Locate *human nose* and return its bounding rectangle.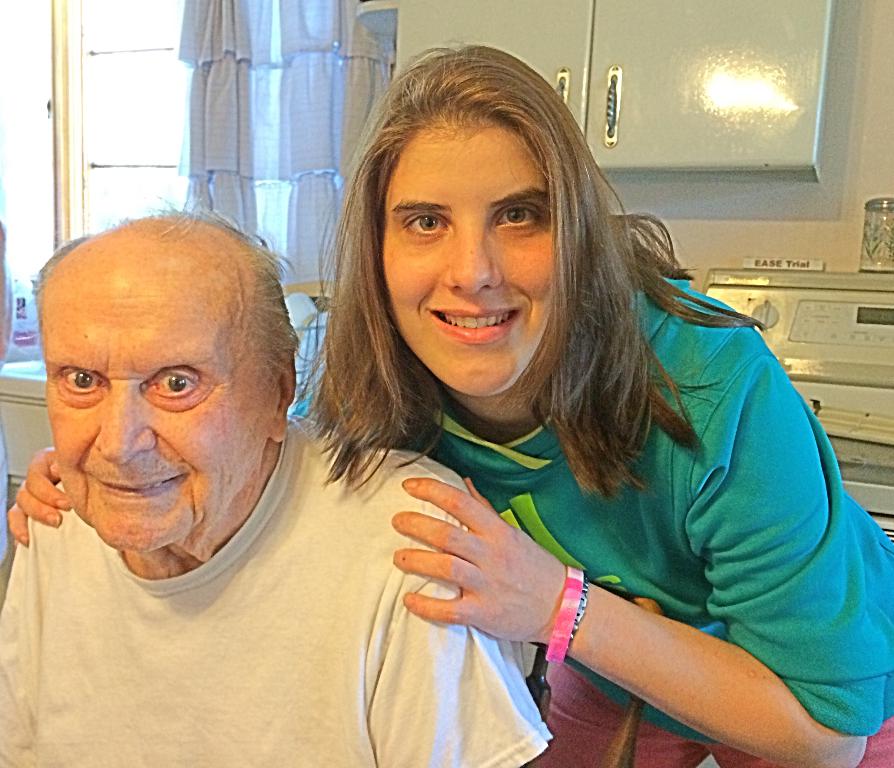
detection(441, 232, 502, 290).
